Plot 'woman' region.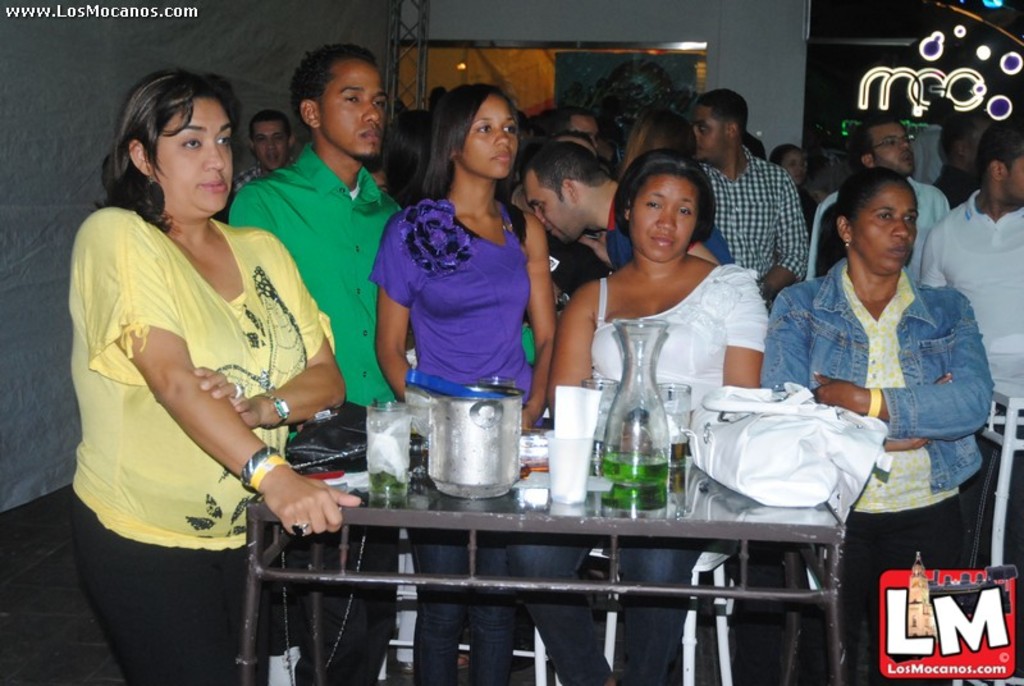
Plotted at region(374, 110, 448, 220).
